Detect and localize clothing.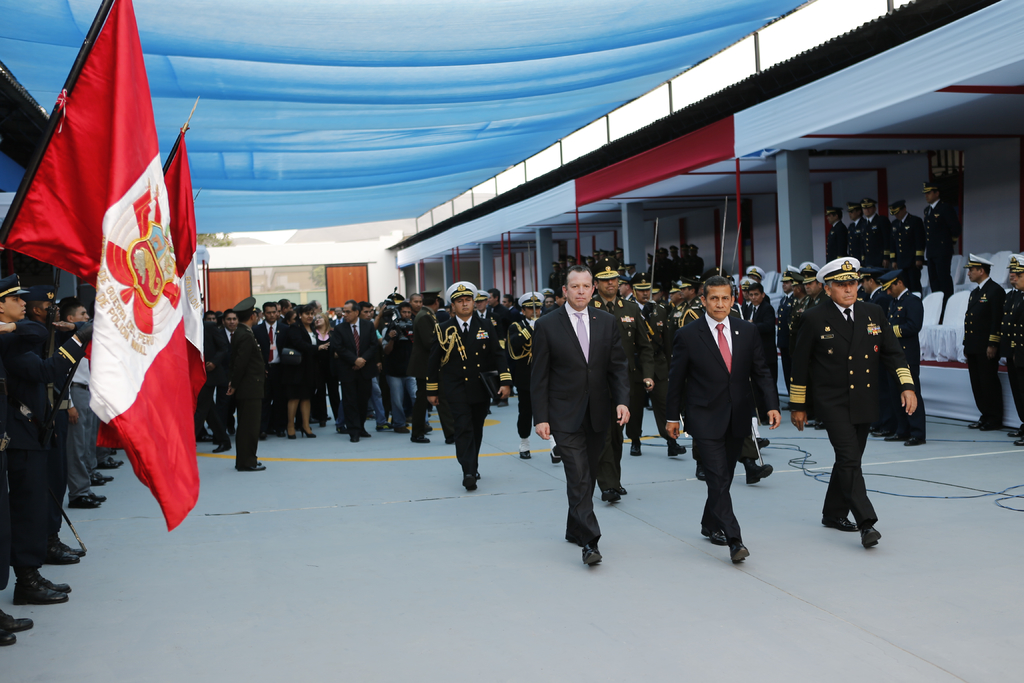
Localized at detection(0, 320, 49, 606).
